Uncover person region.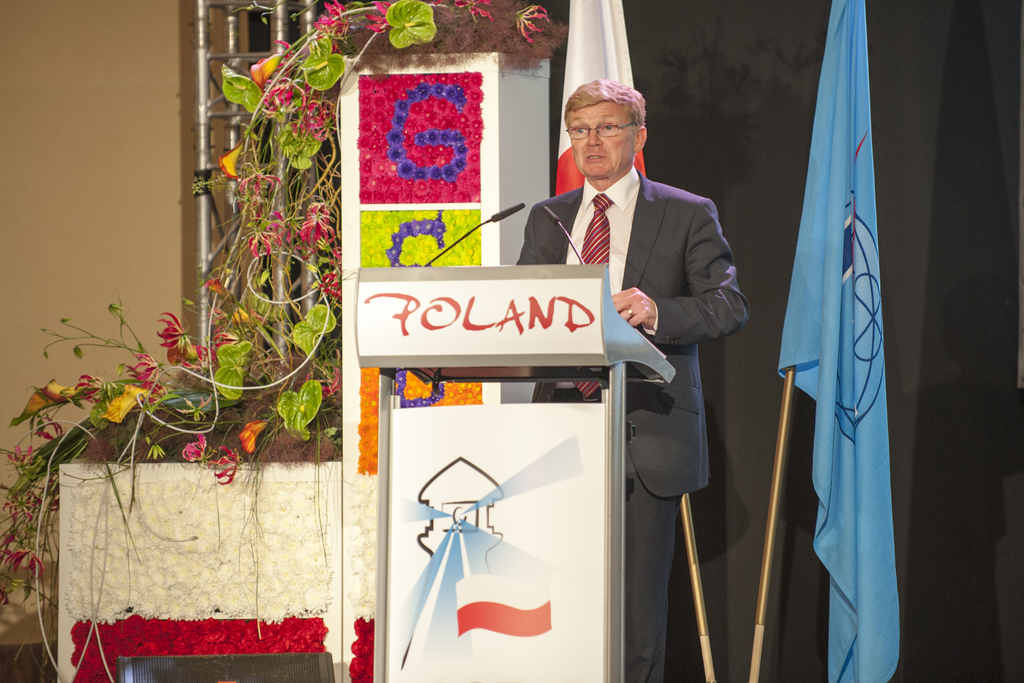
Uncovered: bbox=(508, 76, 758, 682).
